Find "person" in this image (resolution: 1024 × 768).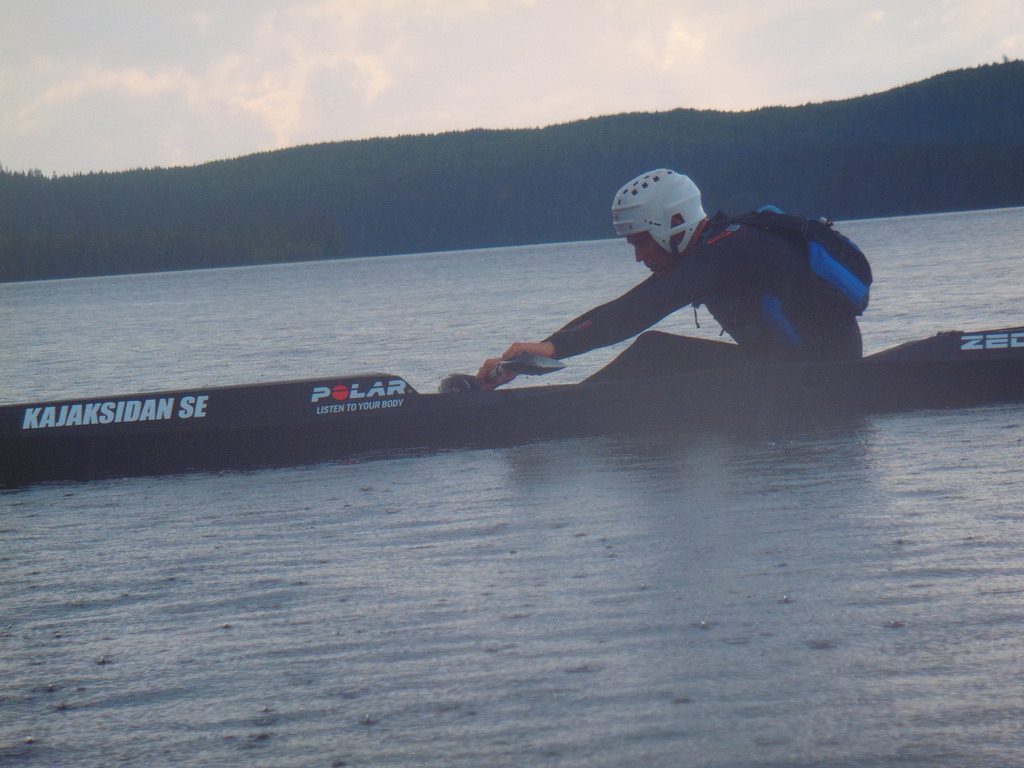
locate(489, 163, 833, 403).
